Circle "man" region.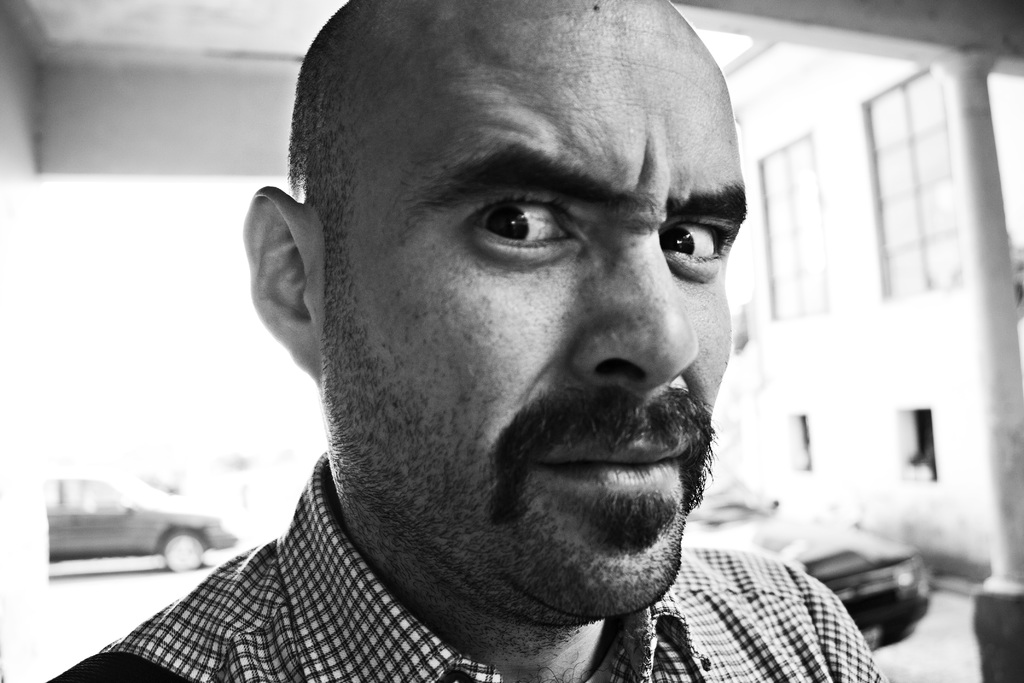
Region: {"left": 91, "top": 20, "right": 879, "bottom": 673}.
